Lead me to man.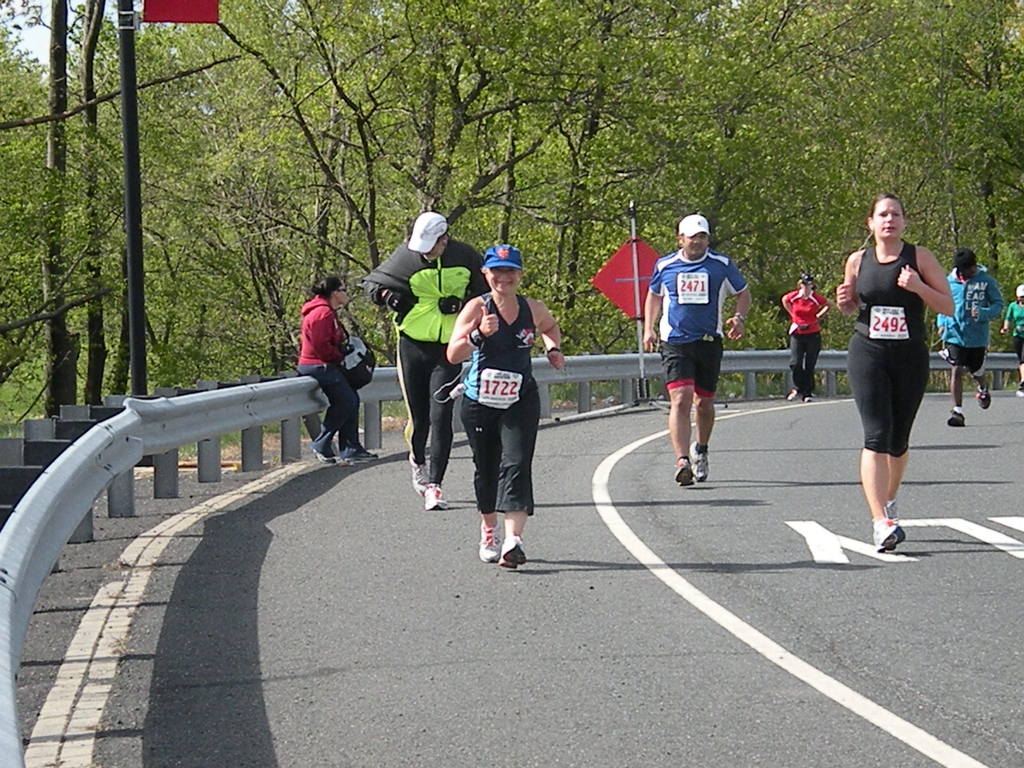
Lead to (x1=652, y1=234, x2=749, y2=479).
